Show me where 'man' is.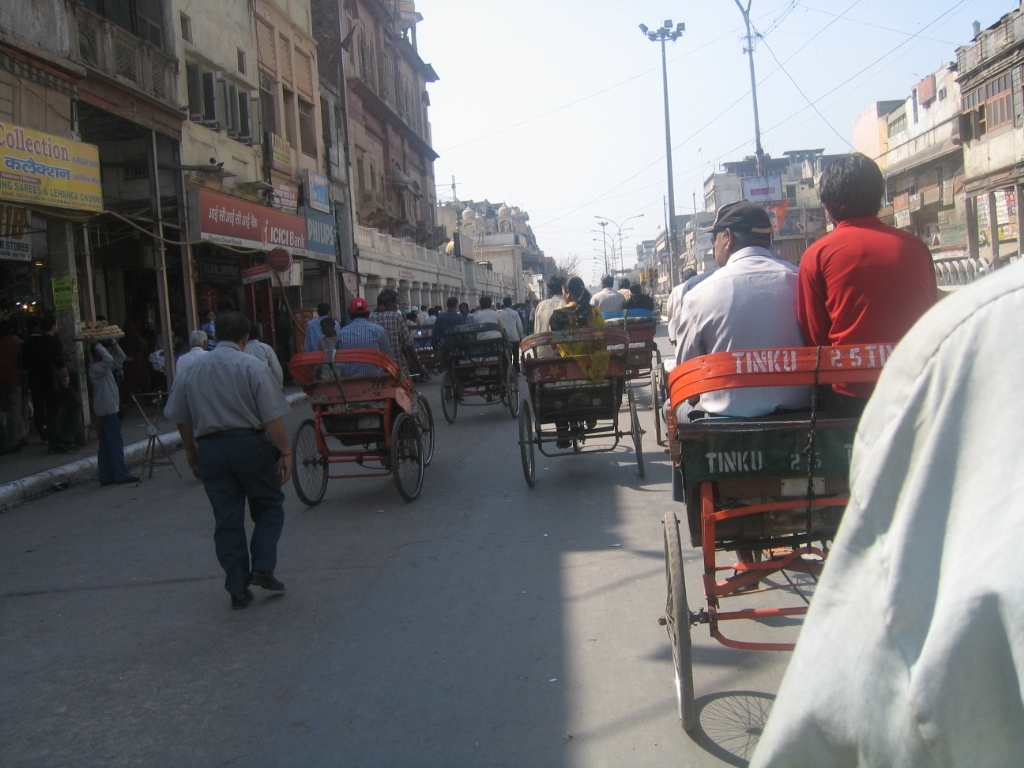
'man' is at select_region(591, 274, 625, 311).
